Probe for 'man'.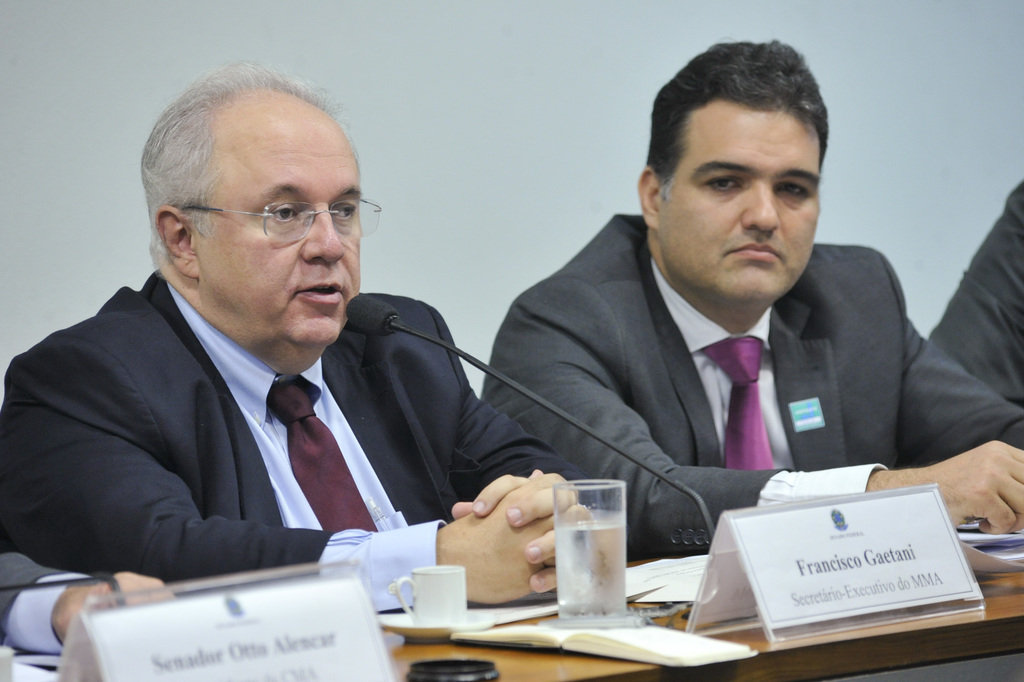
Probe result: [x1=482, y1=37, x2=1023, y2=558].
